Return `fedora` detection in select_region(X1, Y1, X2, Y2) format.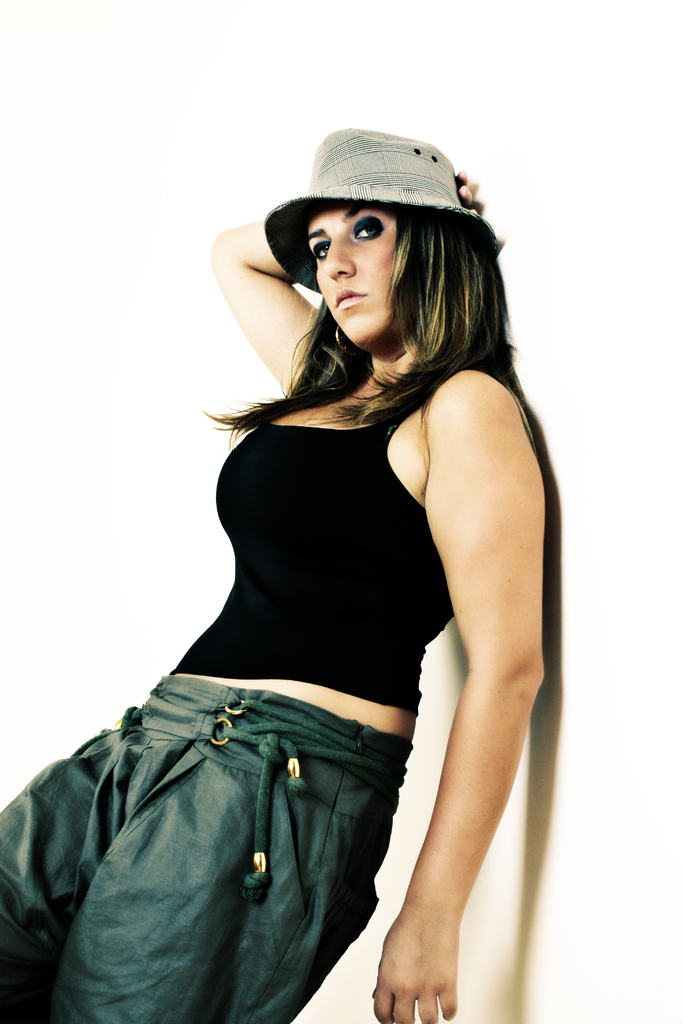
select_region(262, 120, 500, 292).
